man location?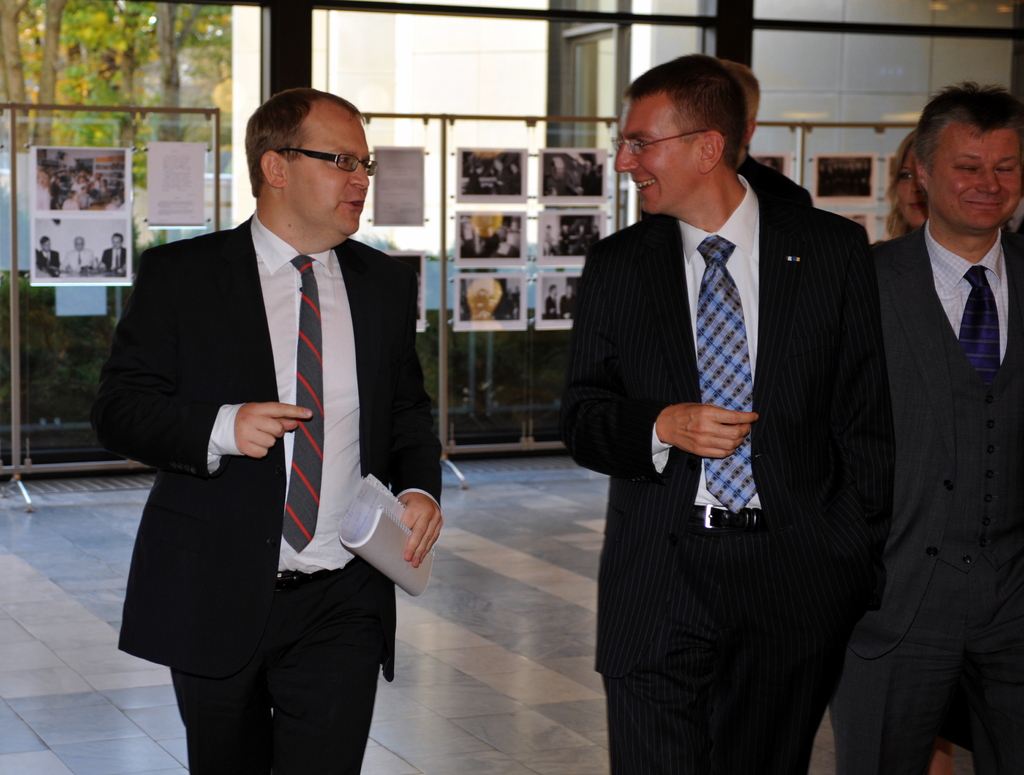
left=61, top=237, right=98, bottom=271
